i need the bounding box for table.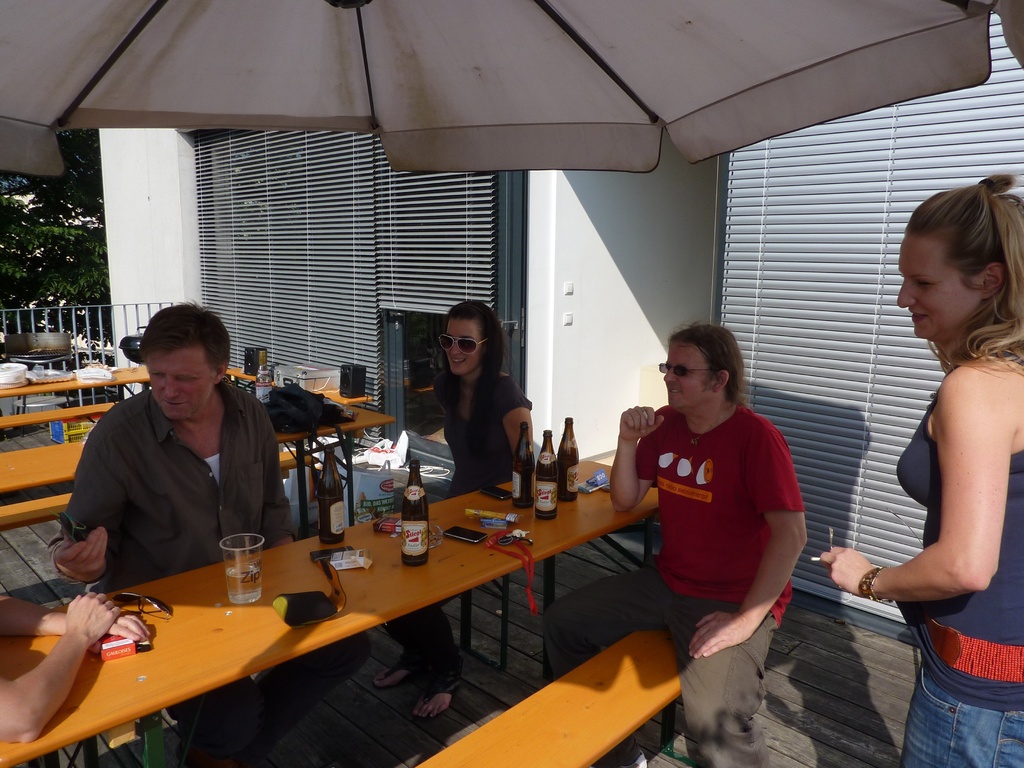
Here it is: bbox=(3, 373, 160, 419).
